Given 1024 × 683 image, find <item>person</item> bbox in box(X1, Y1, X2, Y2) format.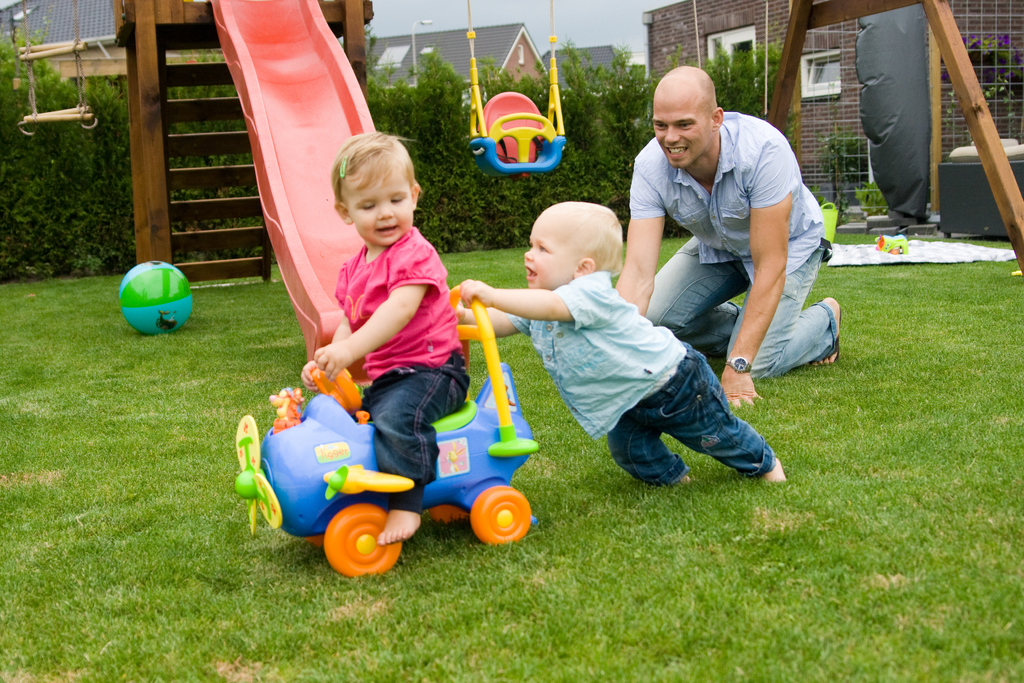
box(276, 122, 488, 557).
